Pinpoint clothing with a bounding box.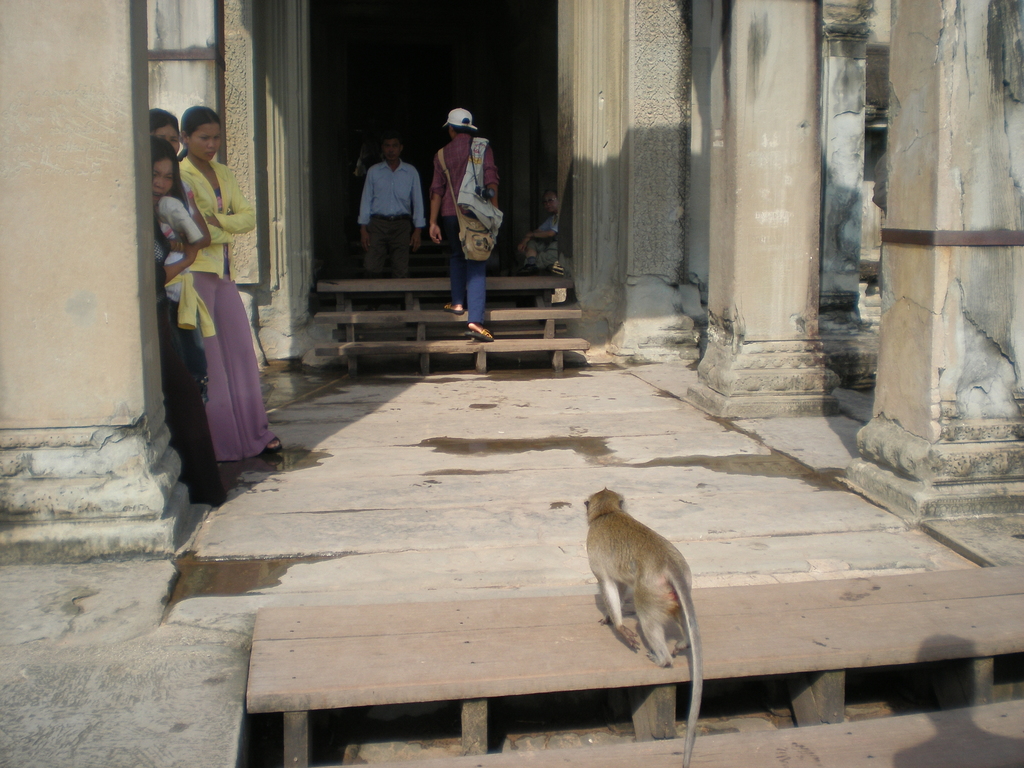
<box>526,206,564,264</box>.
